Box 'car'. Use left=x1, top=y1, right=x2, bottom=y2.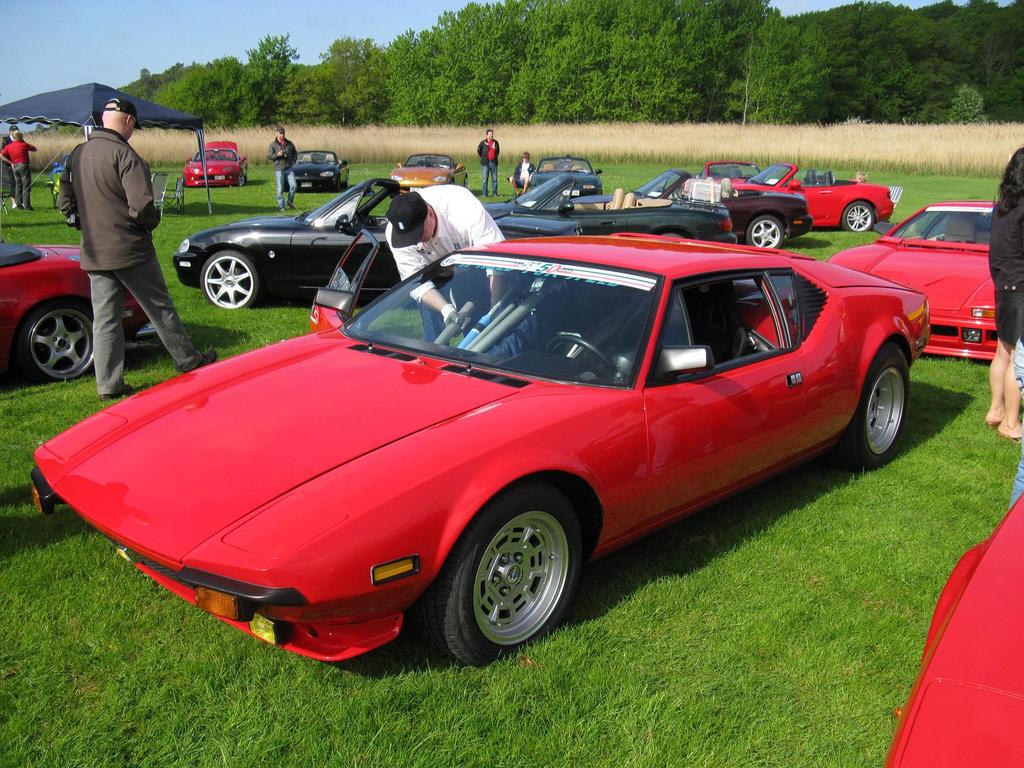
left=881, top=487, right=1023, bottom=767.
